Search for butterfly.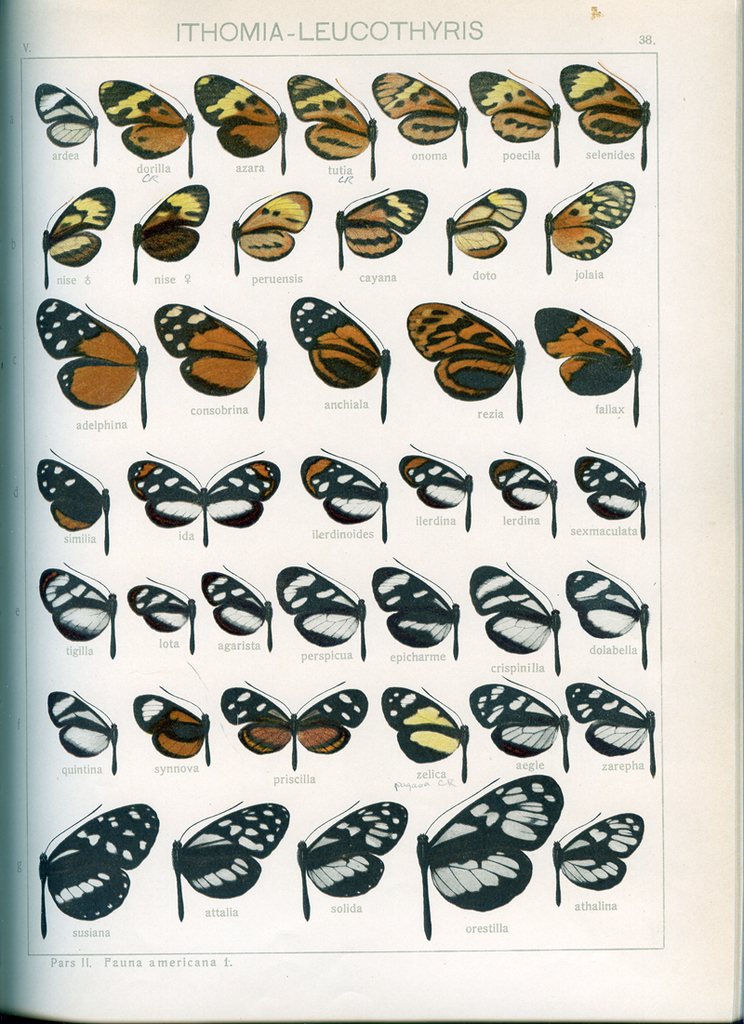
Found at (x1=328, y1=185, x2=431, y2=273).
